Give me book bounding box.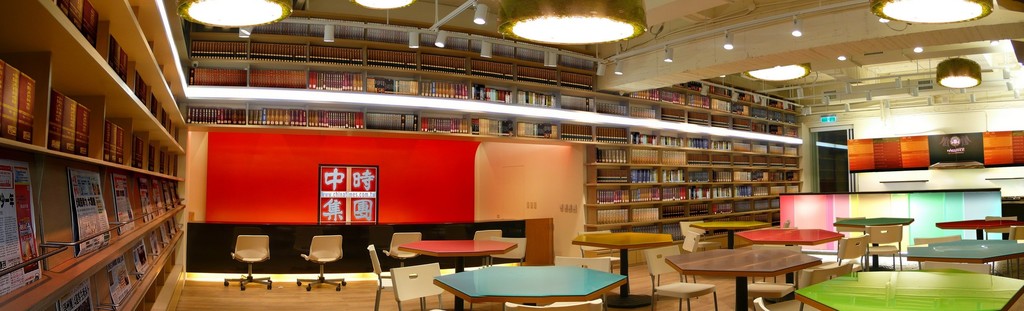
x1=77, y1=97, x2=94, y2=158.
